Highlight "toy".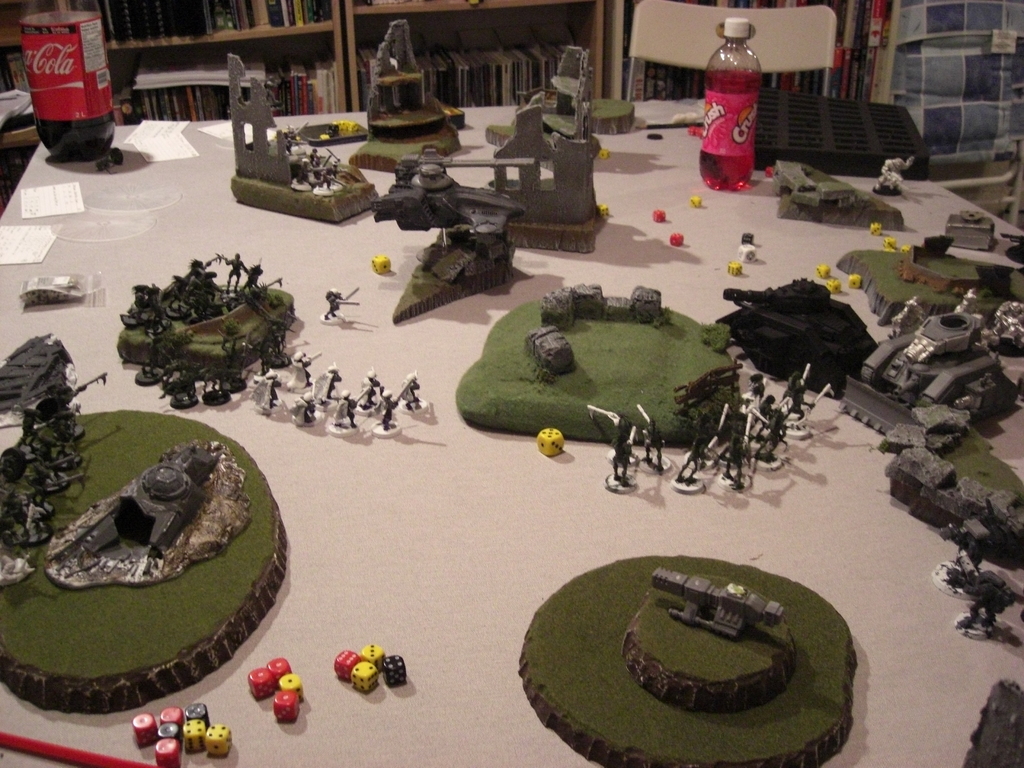
Highlighted region: x1=397, y1=369, x2=429, y2=412.
